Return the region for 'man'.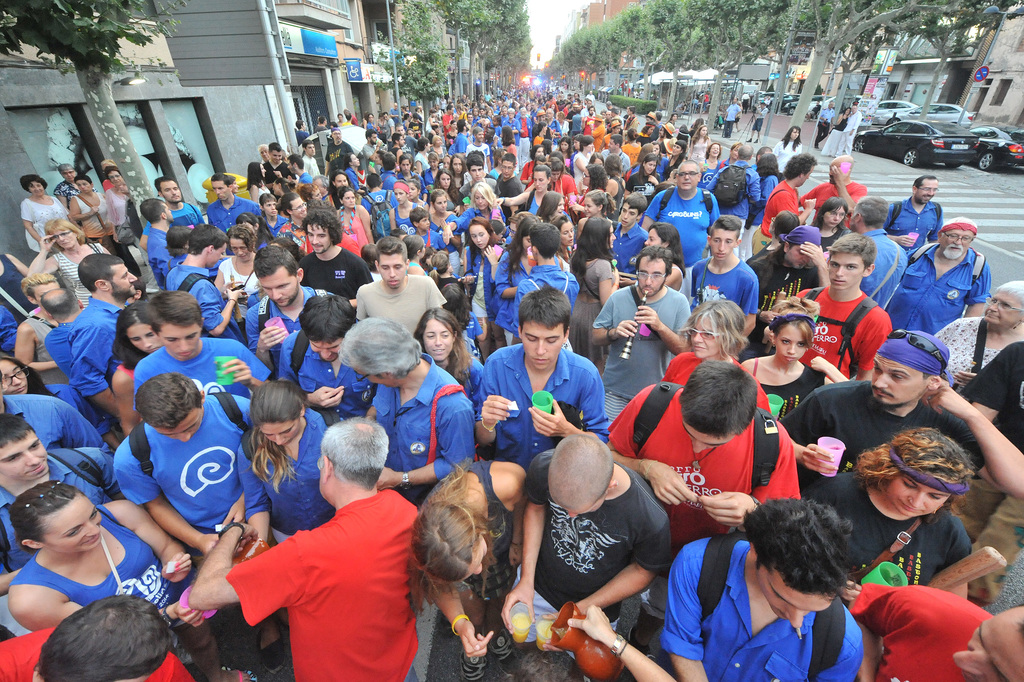
721:98:742:135.
